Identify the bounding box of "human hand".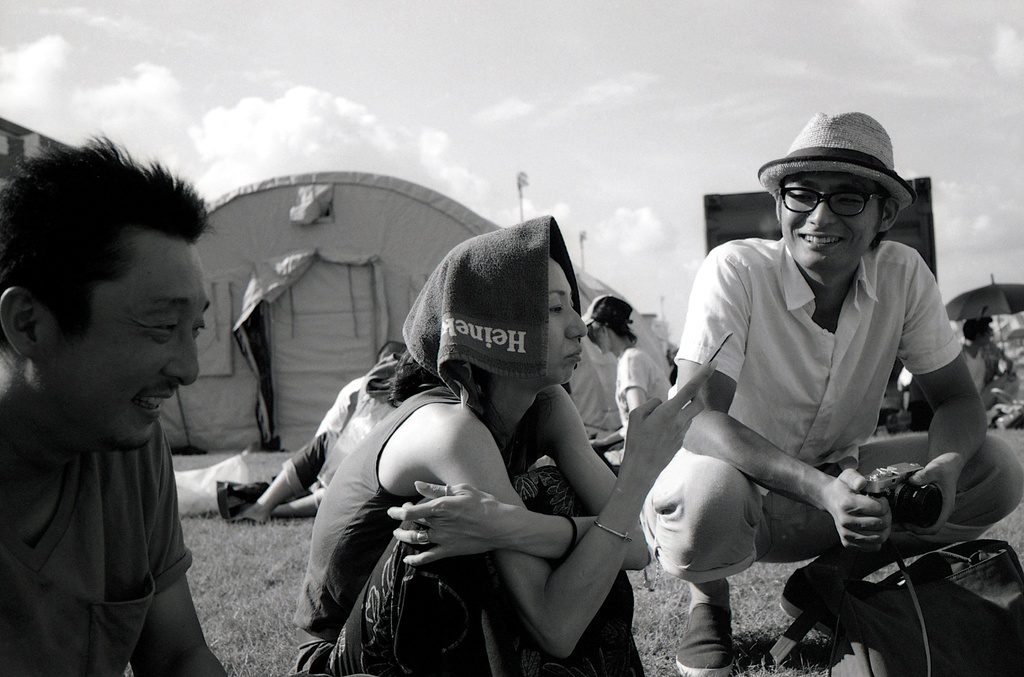
385 478 515 571.
